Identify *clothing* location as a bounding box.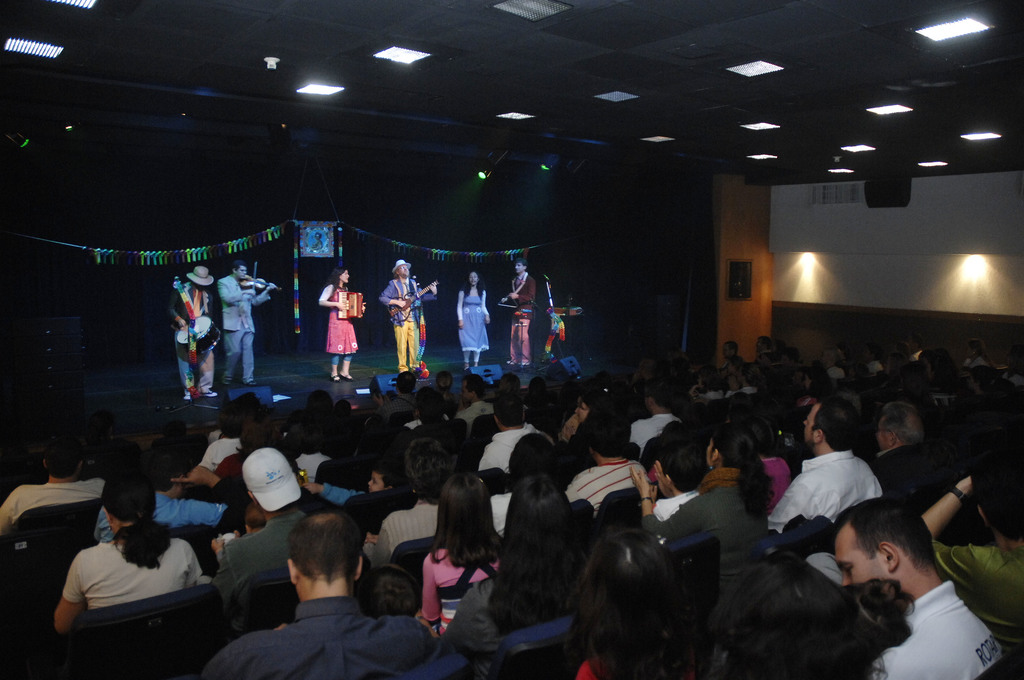
<region>758, 456, 790, 518</region>.
